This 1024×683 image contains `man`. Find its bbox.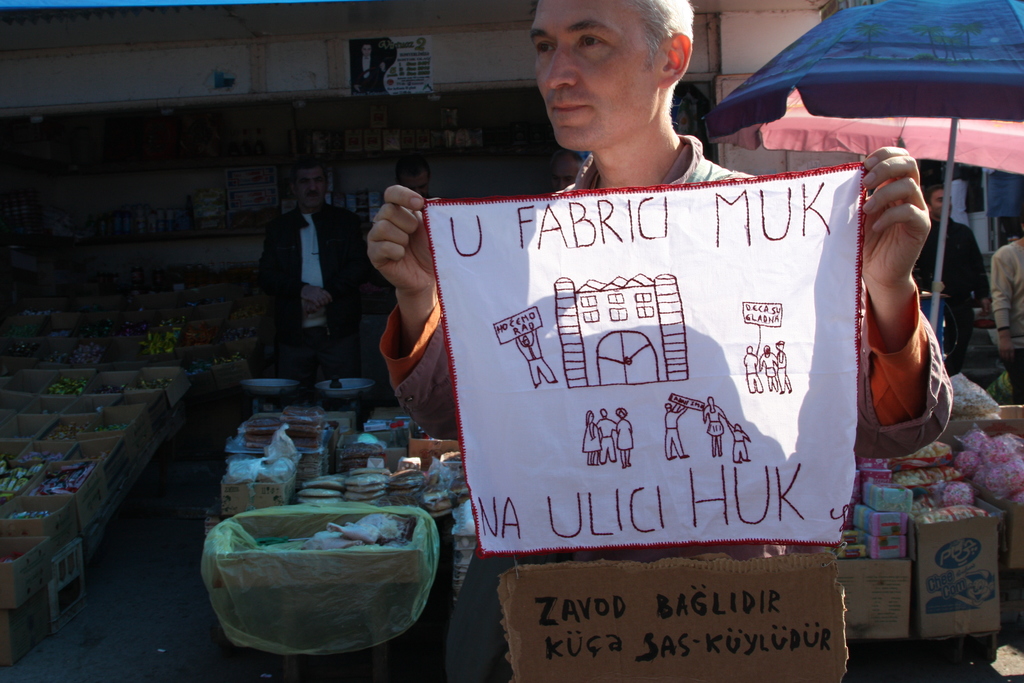
911/181/993/358.
